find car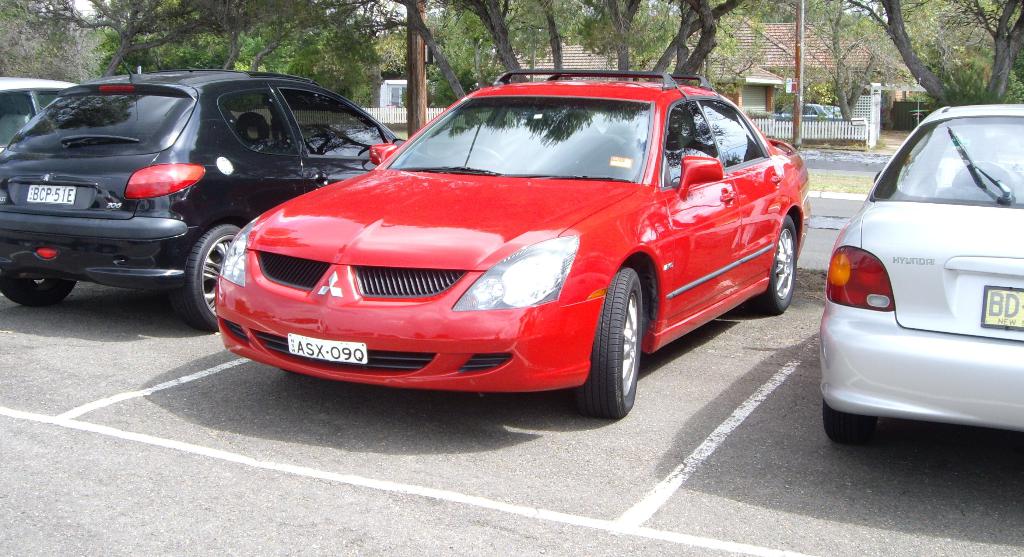
(0,79,83,153)
